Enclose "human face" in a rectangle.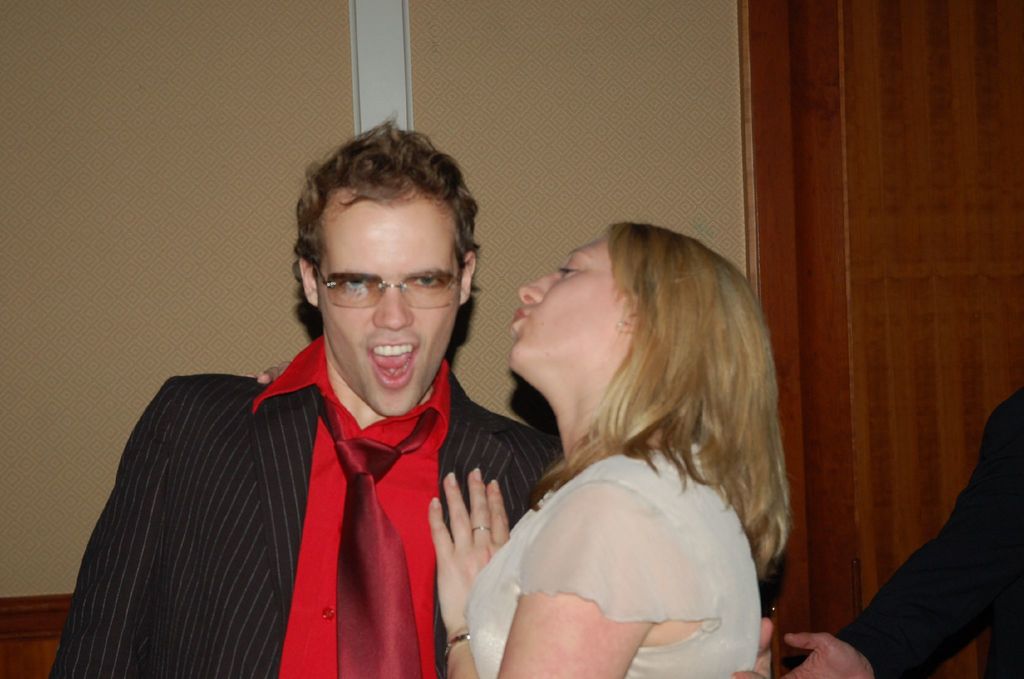
{"left": 508, "top": 232, "right": 620, "bottom": 373}.
